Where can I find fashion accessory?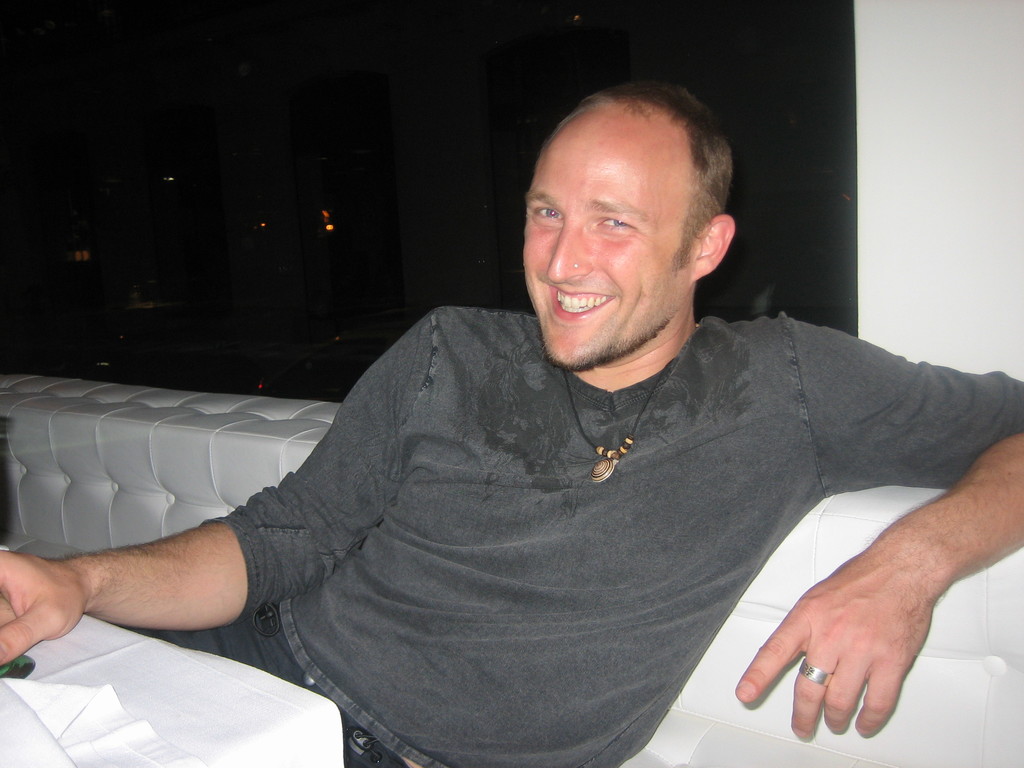
You can find it at x1=790 y1=659 x2=843 y2=699.
